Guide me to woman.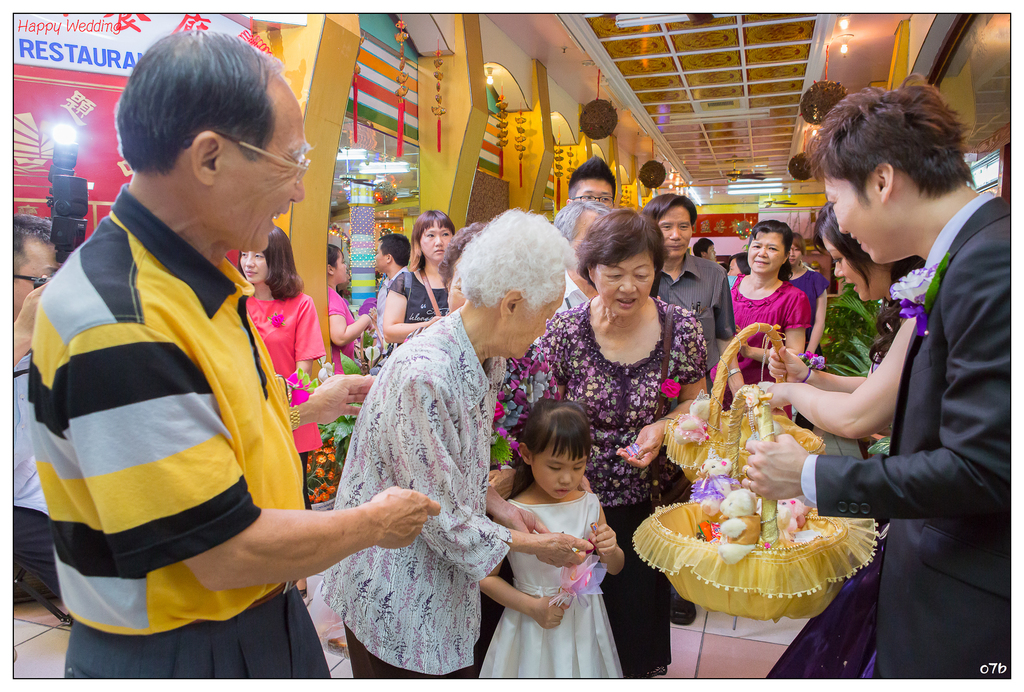
Guidance: bbox(236, 225, 325, 603).
